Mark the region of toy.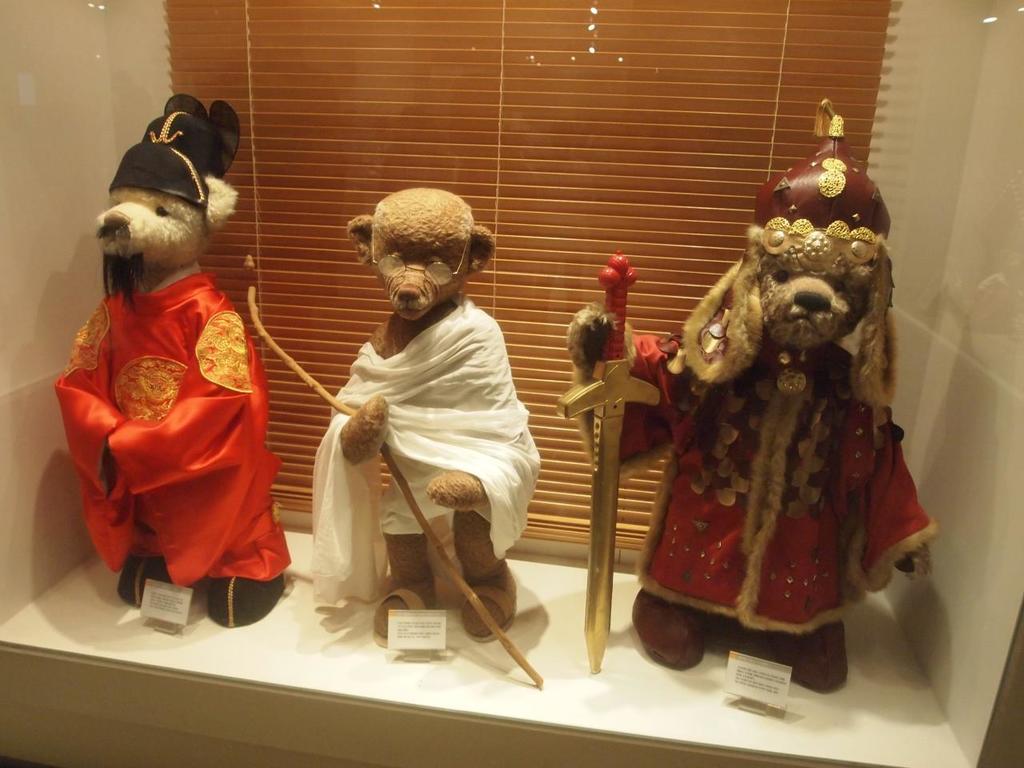
Region: (left=557, top=94, right=945, bottom=704).
